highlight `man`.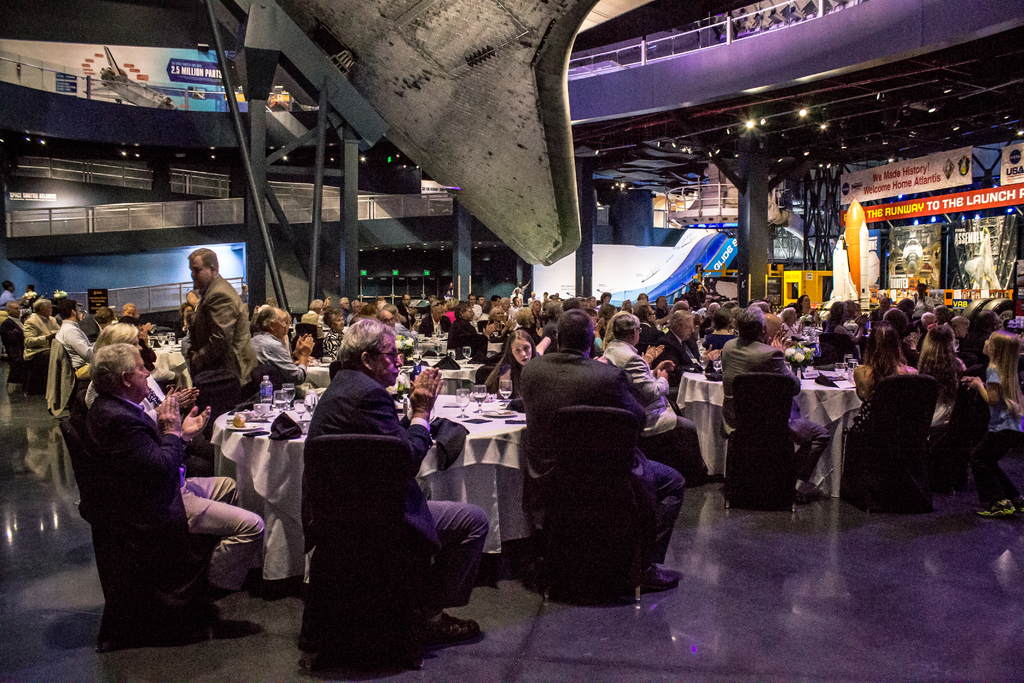
Highlighted region: 337/295/351/317.
